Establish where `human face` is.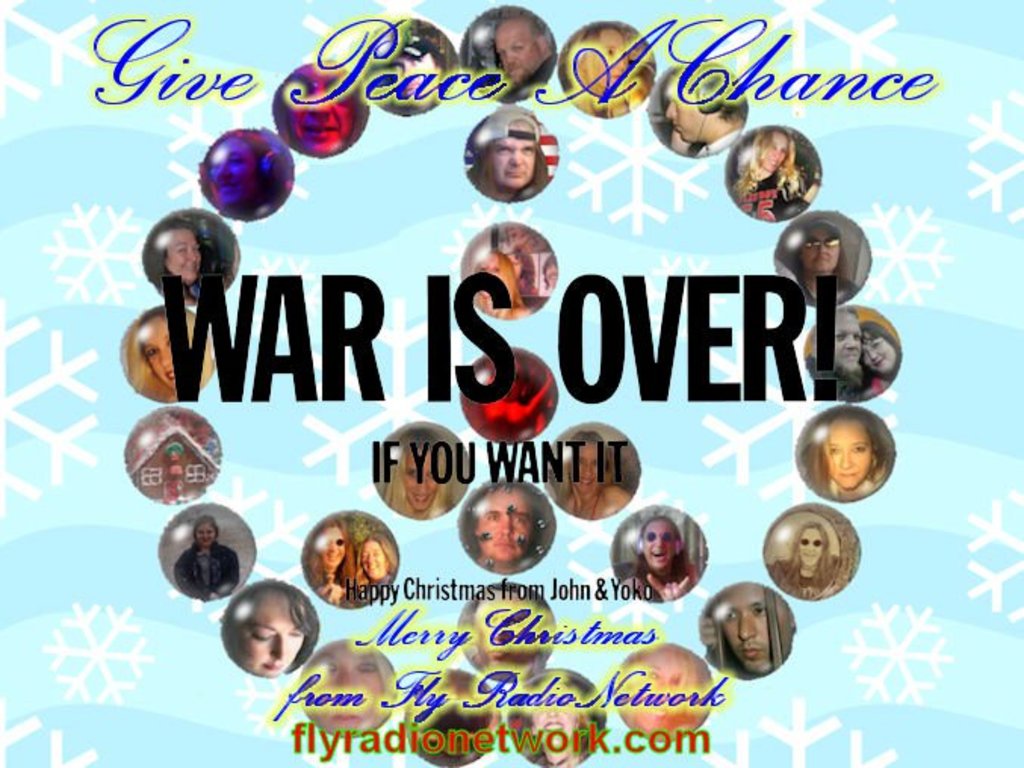
Established at <box>304,641,383,736</box>.
